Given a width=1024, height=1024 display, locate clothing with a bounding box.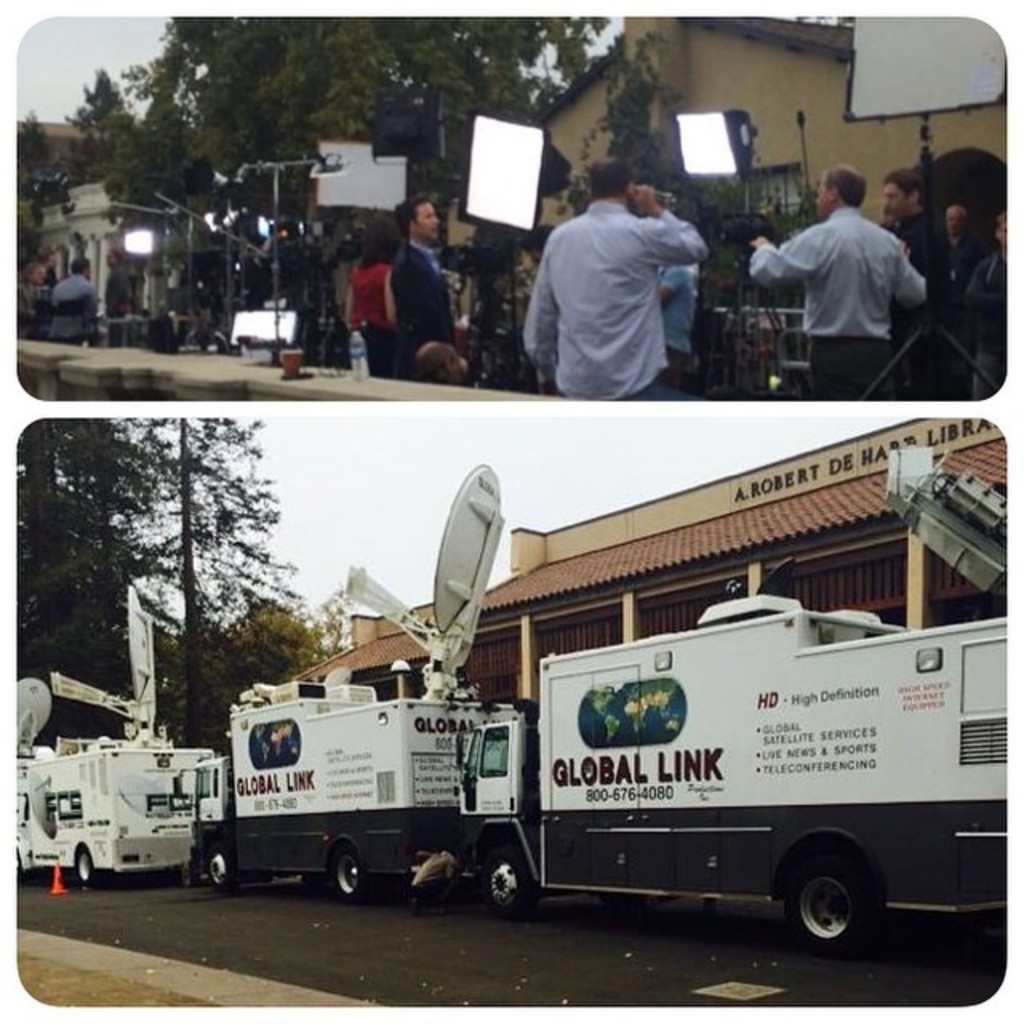
Located: crop(898, 208, 949, 379).
